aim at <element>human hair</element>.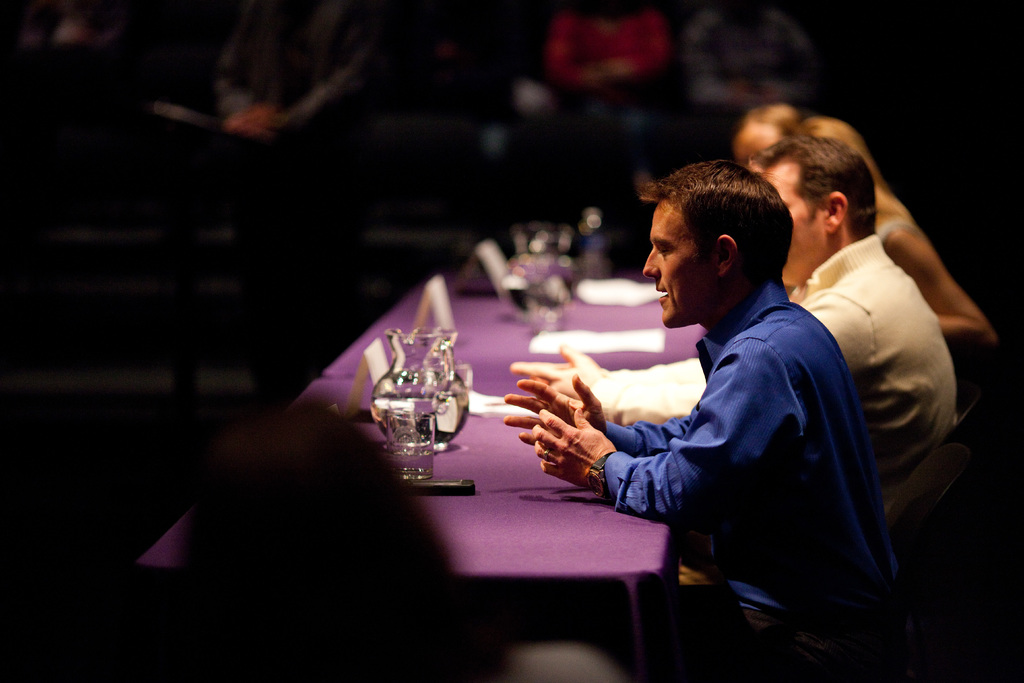
Aimed at <bbox>746, 129, 883, 243</bbox>.
